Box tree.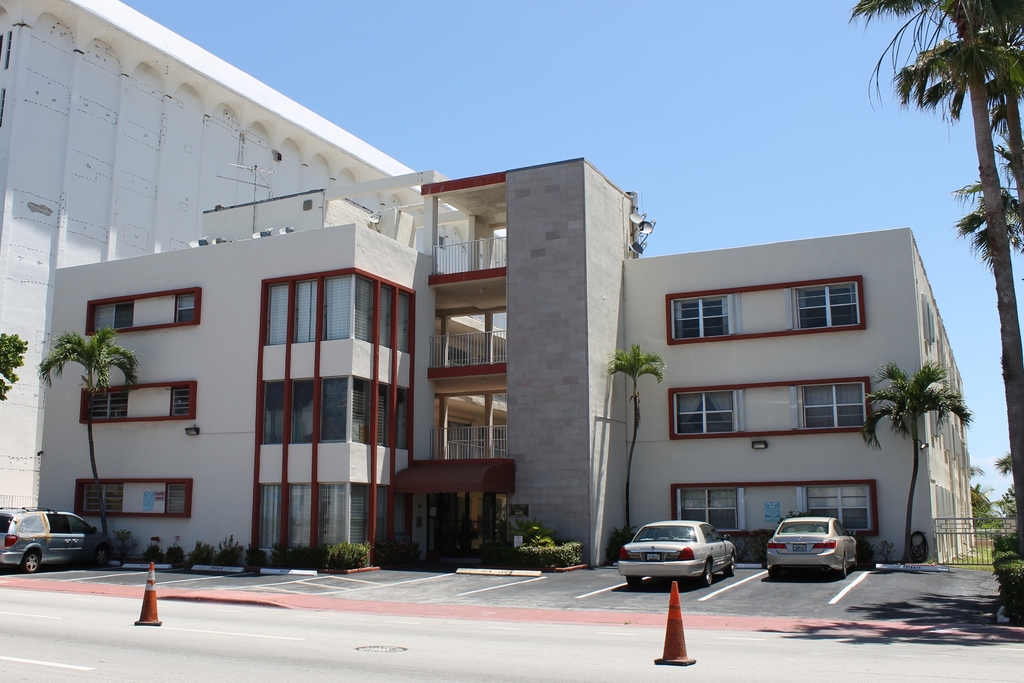
(42, 330, 136, 564).
